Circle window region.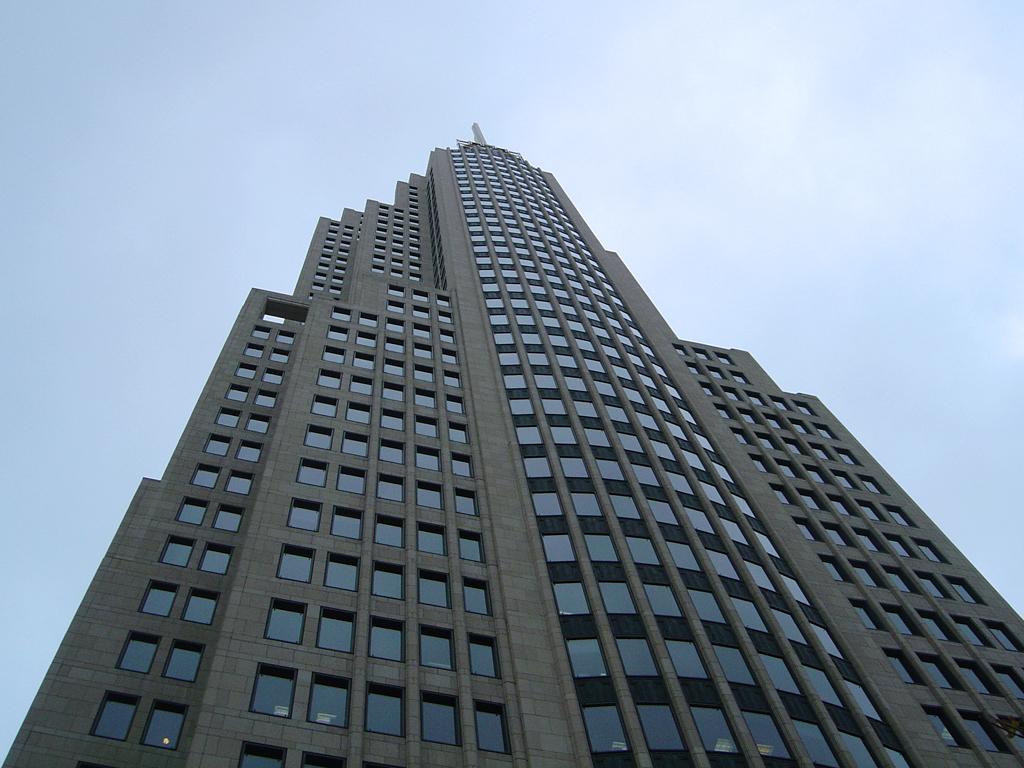
Region: BBox(717, 342, 734, 367).
